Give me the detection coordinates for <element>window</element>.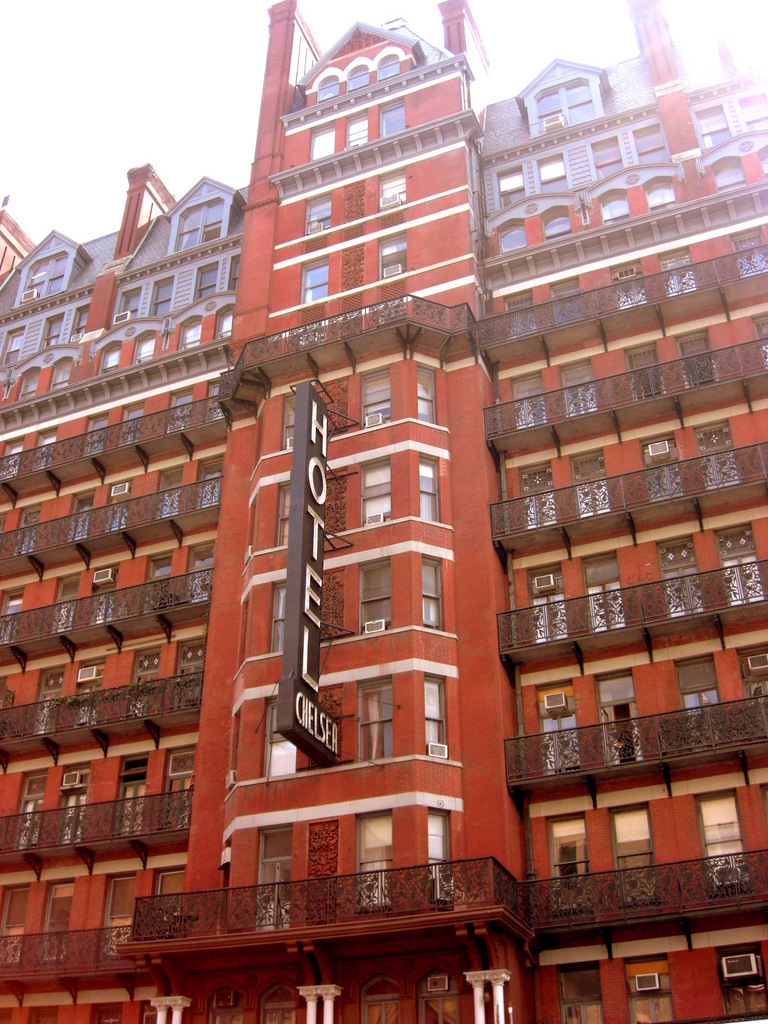
<region>131, 644, 163, 712</region>.
